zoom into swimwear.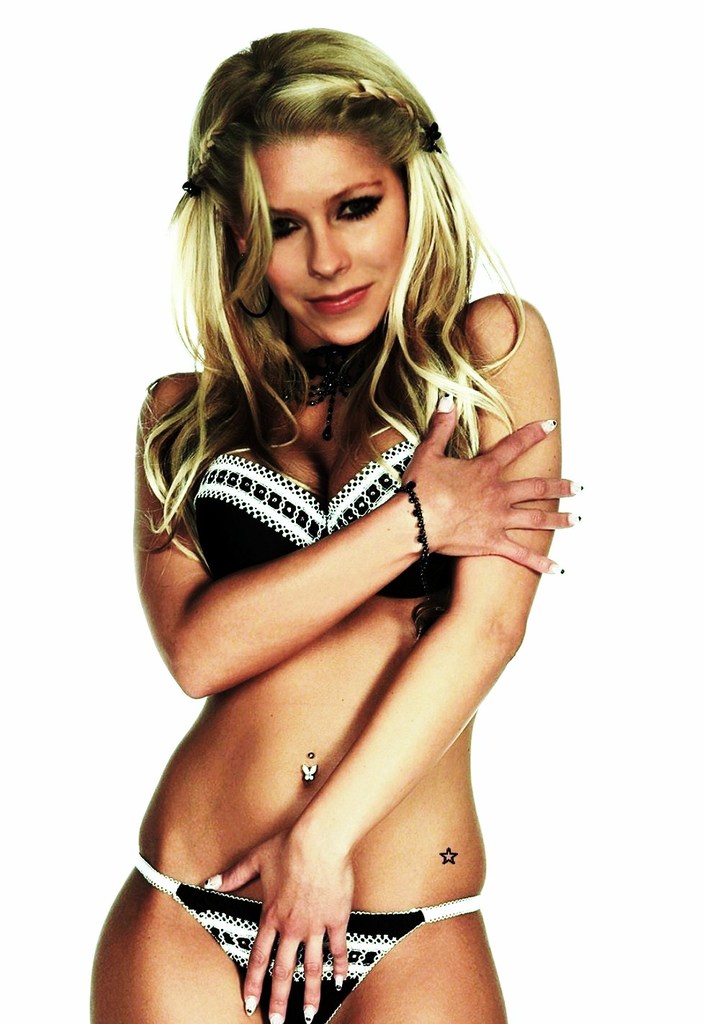
Zoom target: 143:858:482:1023.
